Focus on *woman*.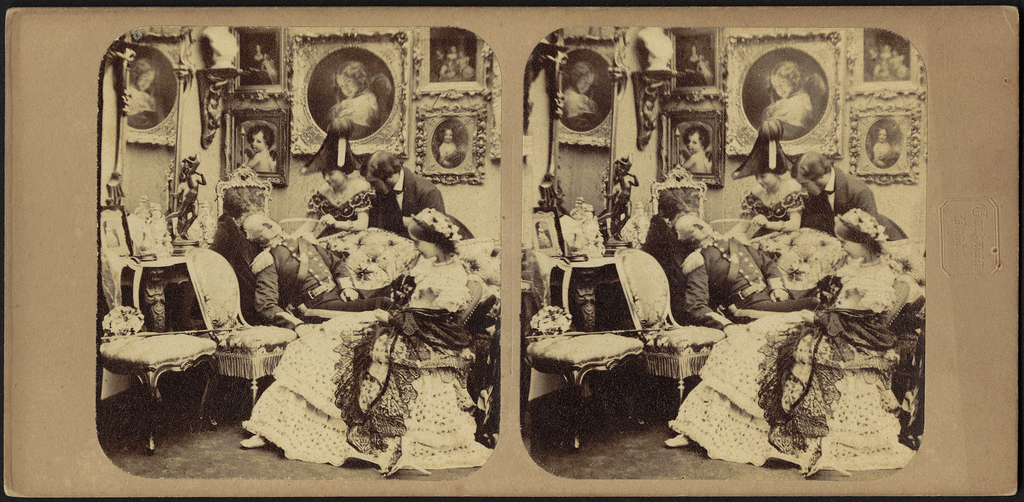
Focused at (left=285, top=120, right=373, bottom=243).
